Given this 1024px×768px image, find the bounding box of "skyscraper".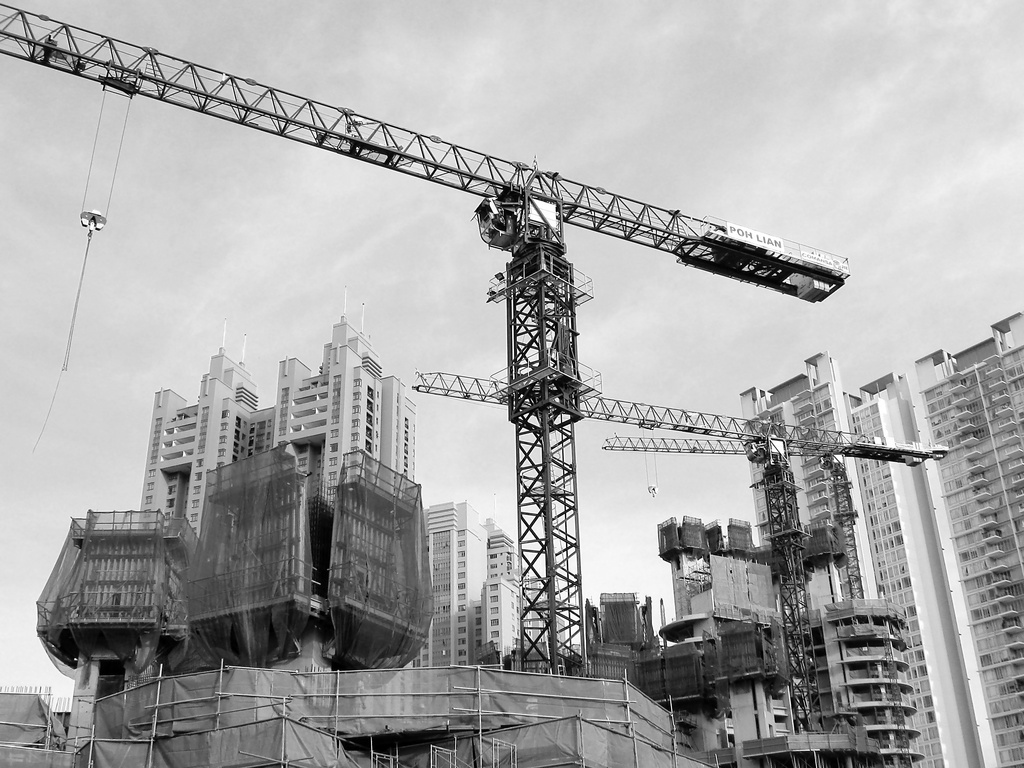
pyautogui.locateOnScreen(909, 316, 1023, 767).
